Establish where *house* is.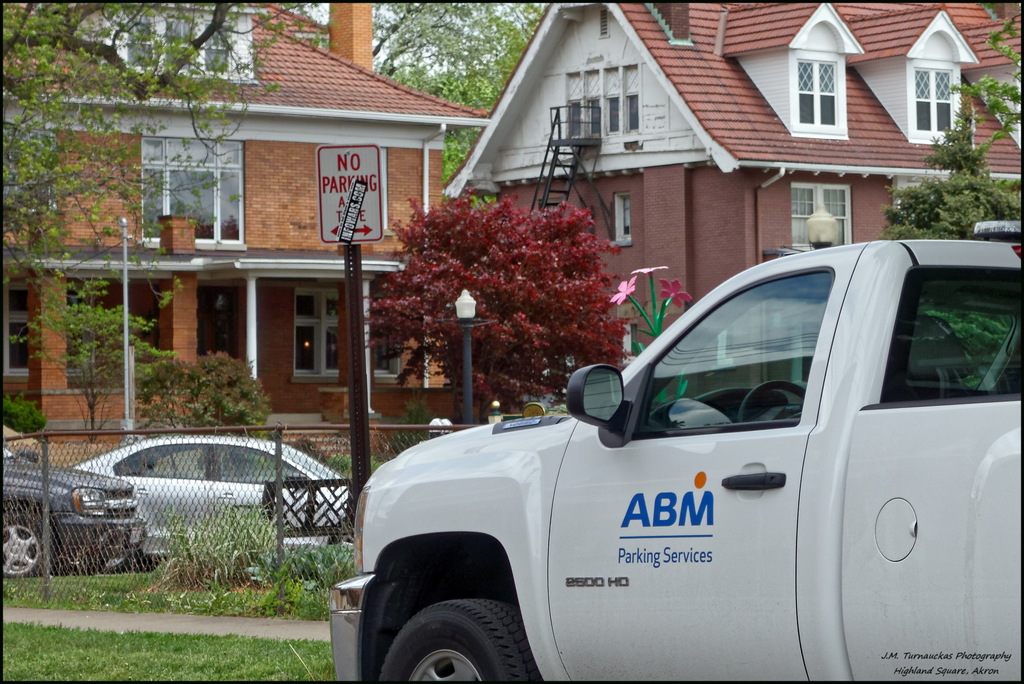
Established at <bbox>450, 0, 1023, 406</bbox>.
